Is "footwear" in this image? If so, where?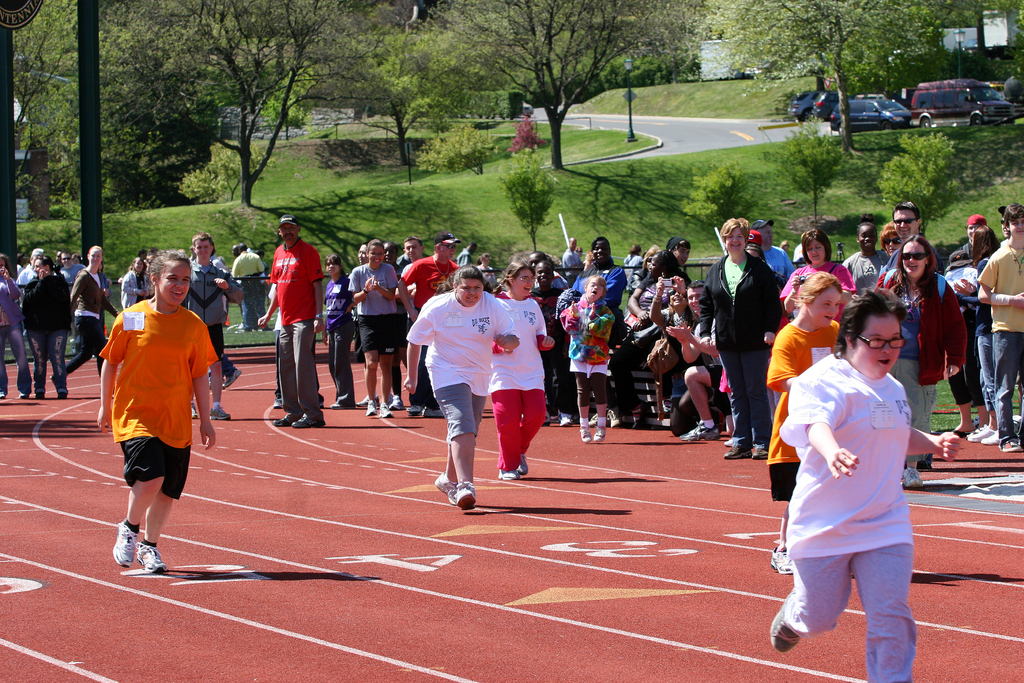
Yes, at BBox(502, 468, 514, 484).
